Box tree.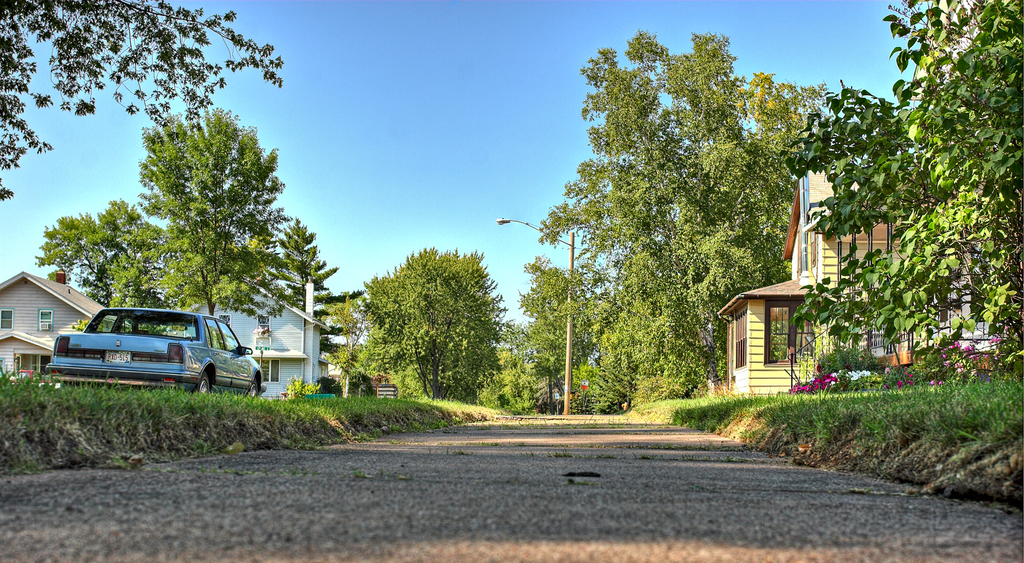
bbox=[503, 359, 540, 416].
